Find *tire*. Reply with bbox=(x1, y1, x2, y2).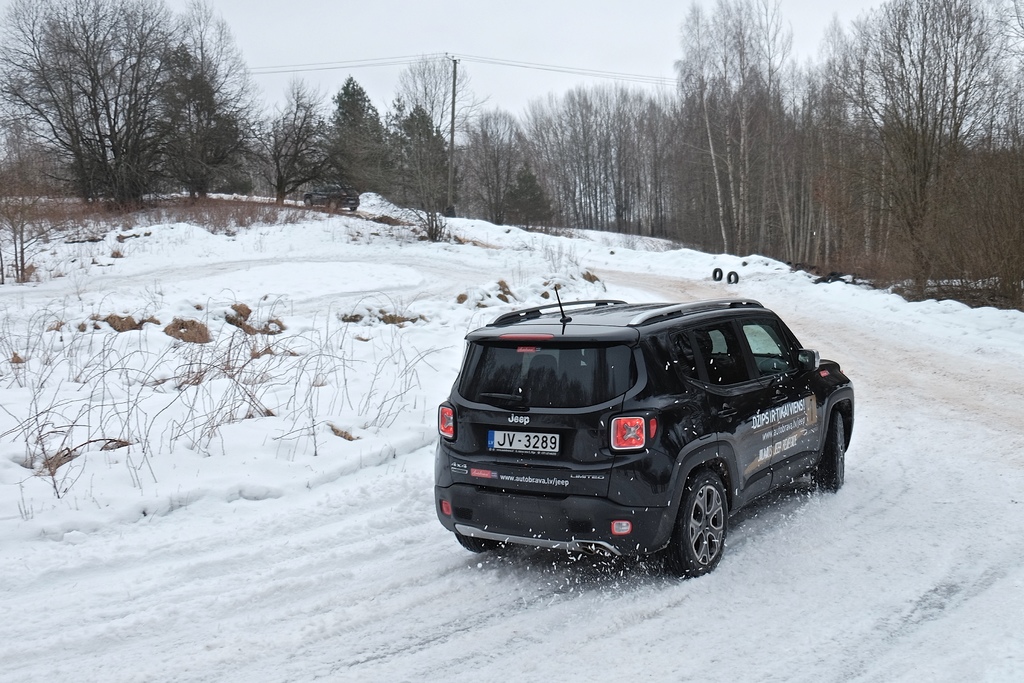
bbox=(663, 469, 726, 579).
